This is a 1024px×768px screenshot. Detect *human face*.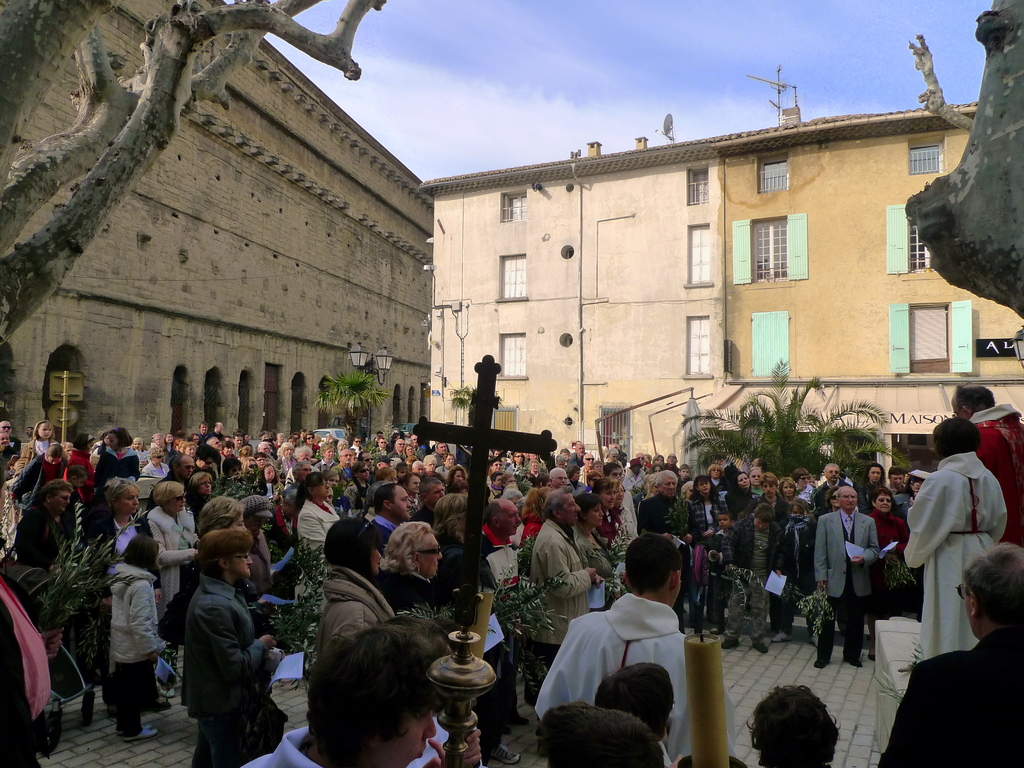
[801, 474, 807, 487].
